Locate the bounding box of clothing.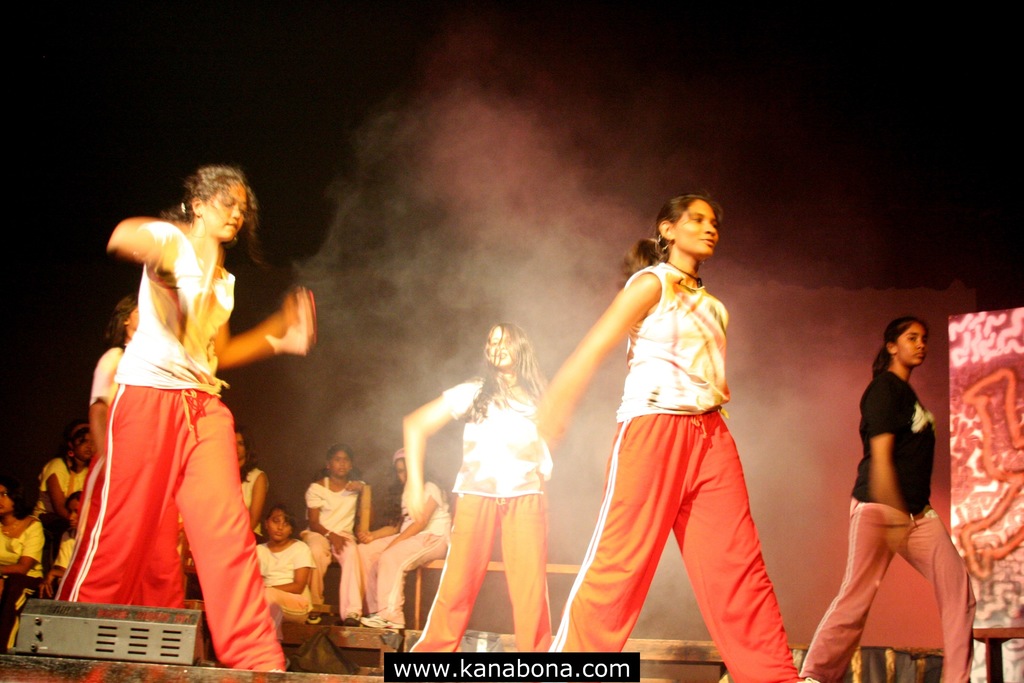
Bounding box: box=[66, 215, 294, 682].
